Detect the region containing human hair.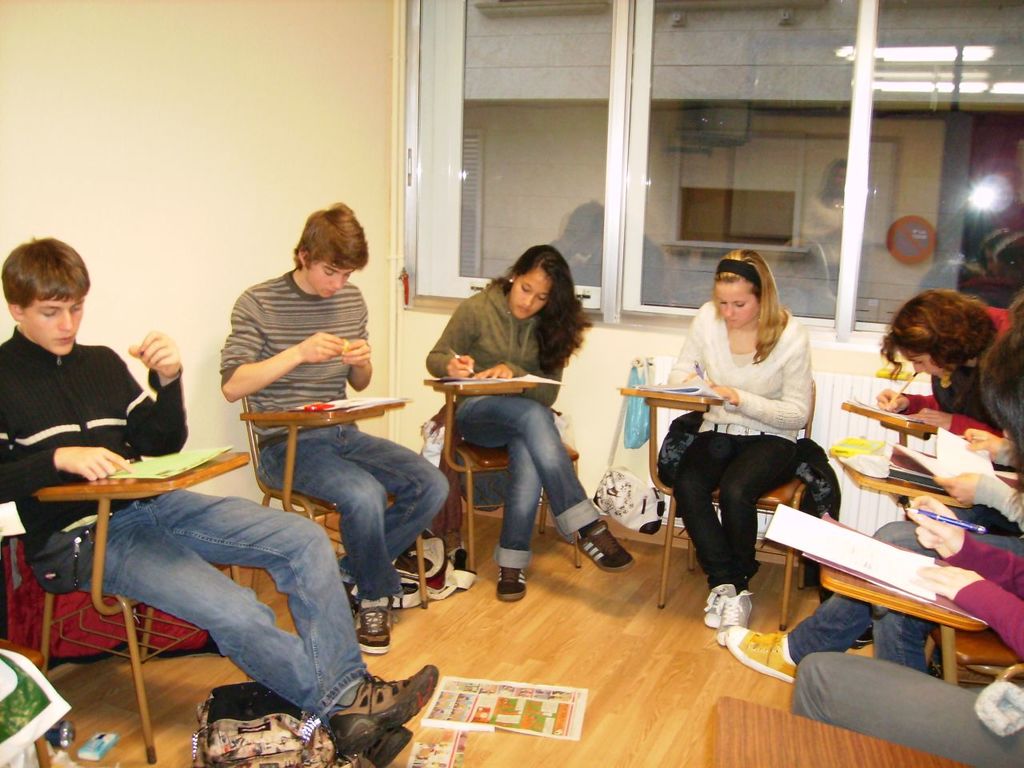
bbox=(502, 239, 590, 374).
